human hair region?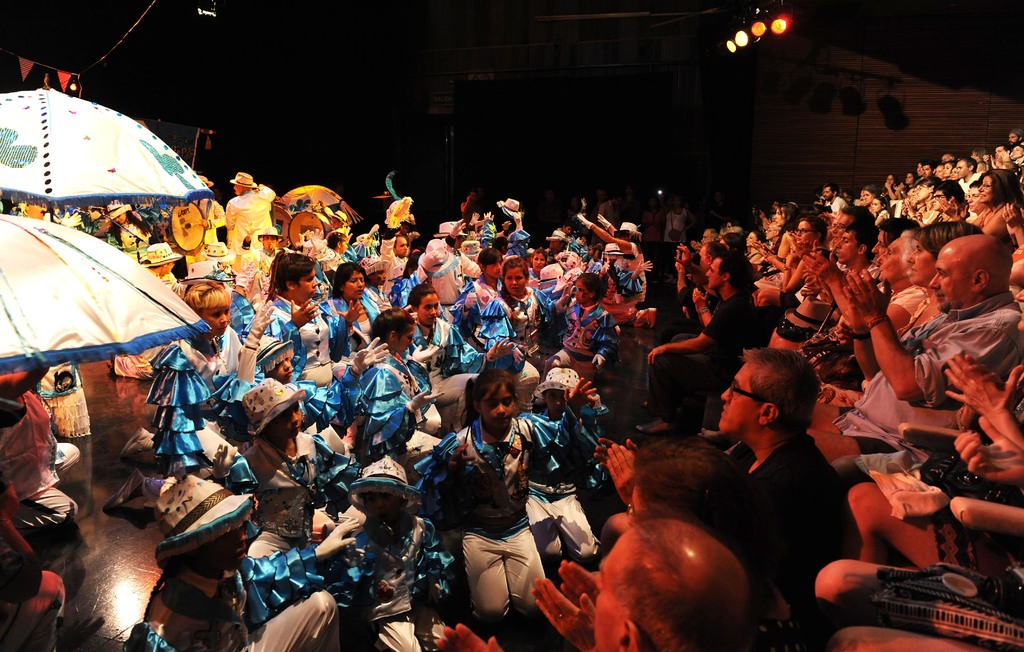
723 232 746 254
